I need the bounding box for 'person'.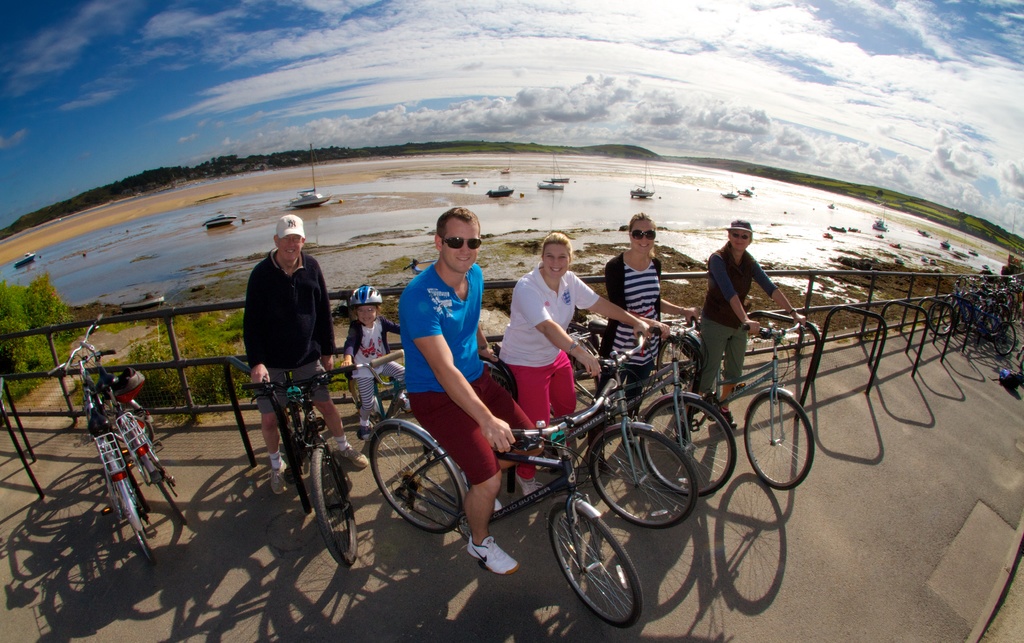
Here it is: 593 211 699 412.
